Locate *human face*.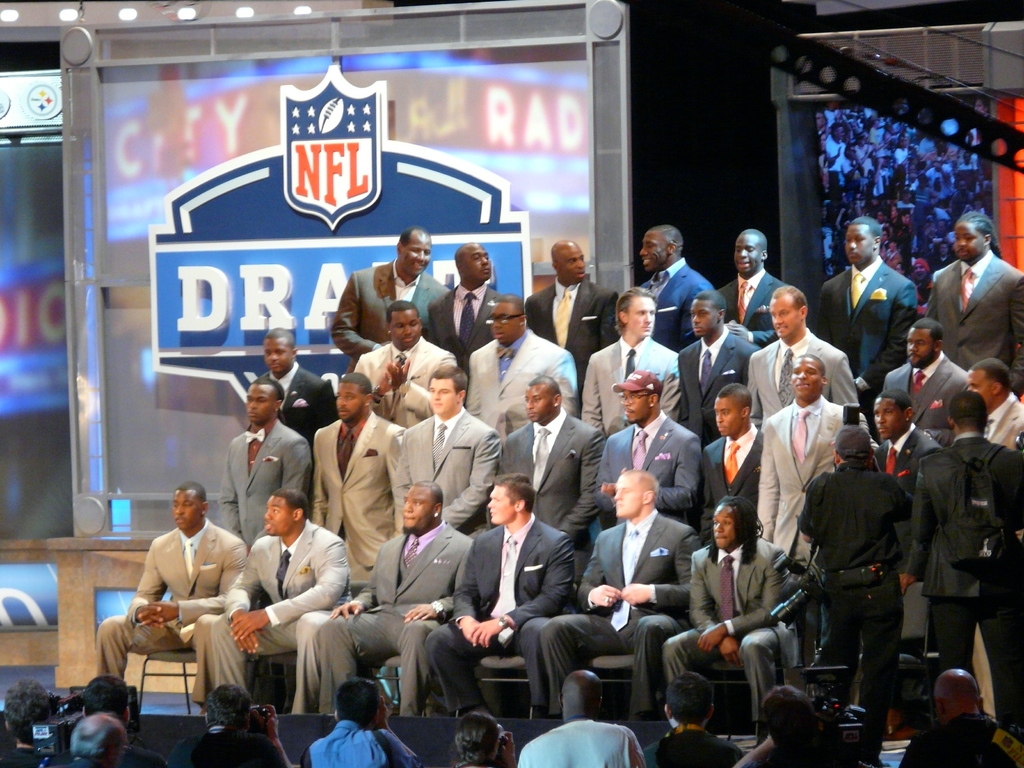
Bounding box: <box>909,324,932,369</box>.
